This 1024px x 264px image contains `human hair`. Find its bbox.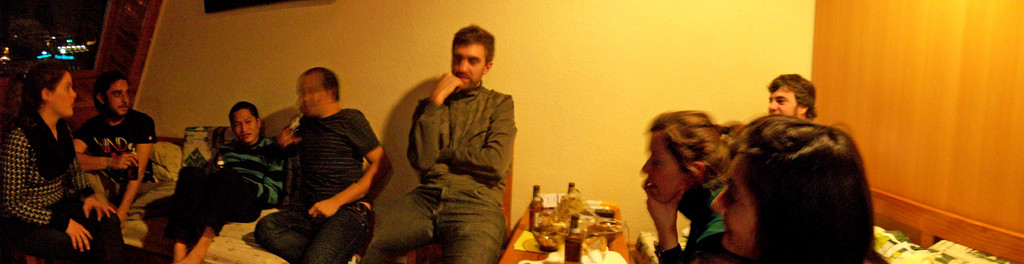
box(19, 60, 79, 128).
